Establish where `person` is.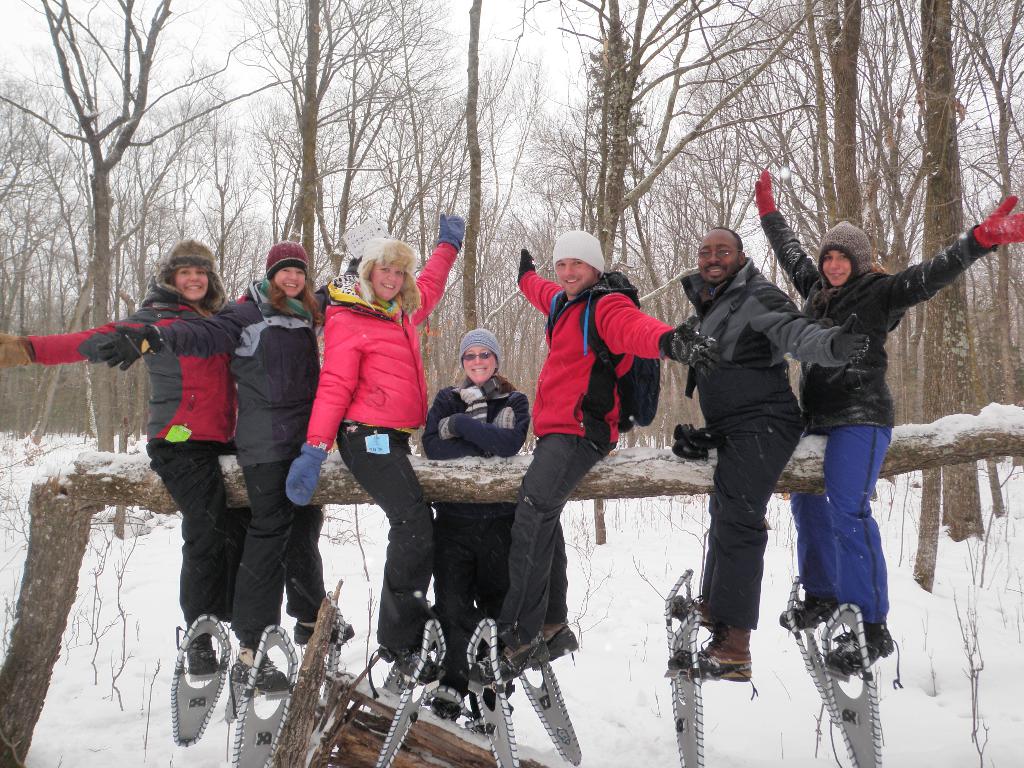
Established at {"left": 755, "top": 164, "right": 1023, "bottom": 680}.
